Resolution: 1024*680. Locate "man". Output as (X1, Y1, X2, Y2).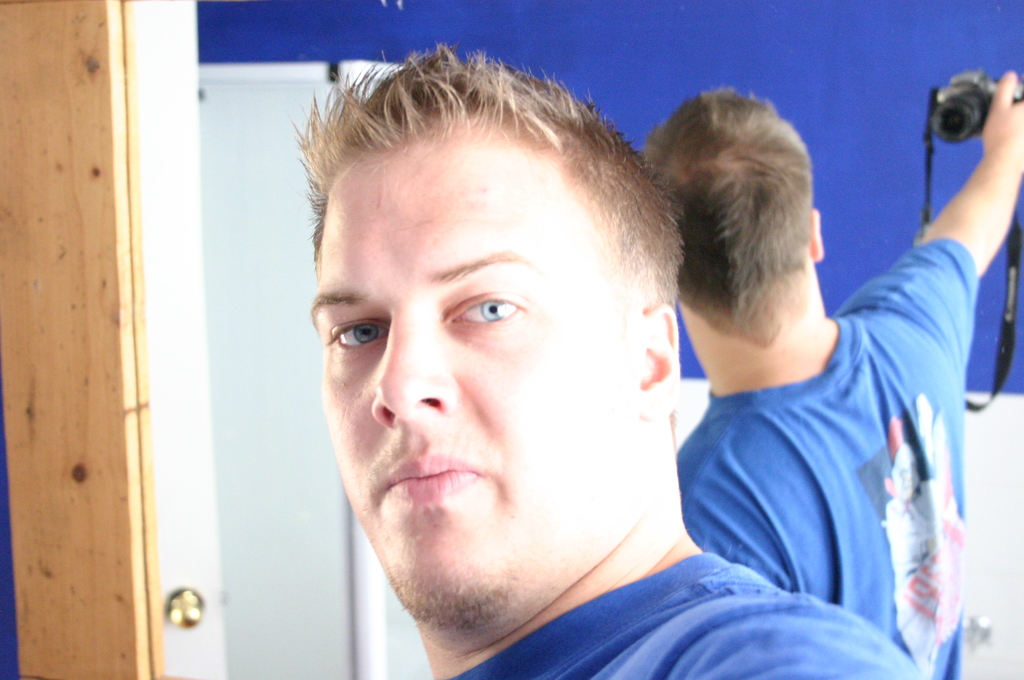
(255, 72, 895, 668).
